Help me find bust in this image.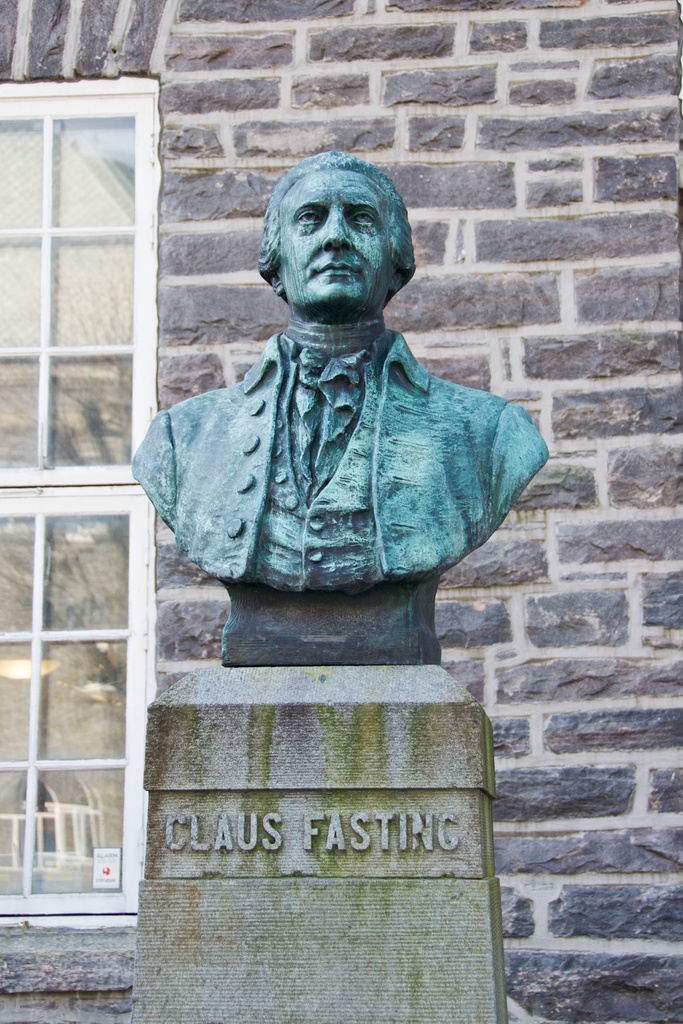
Found it: bbox(128, 152, 554, 669).
